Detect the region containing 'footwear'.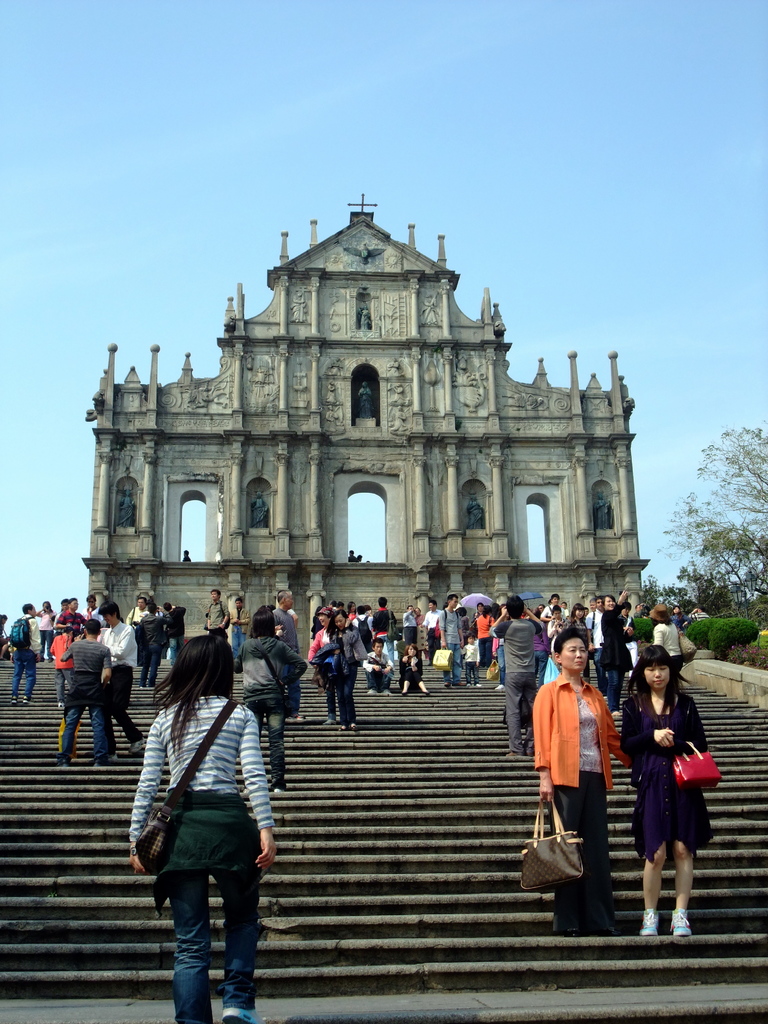
detection(367, 689, 374, 692).
